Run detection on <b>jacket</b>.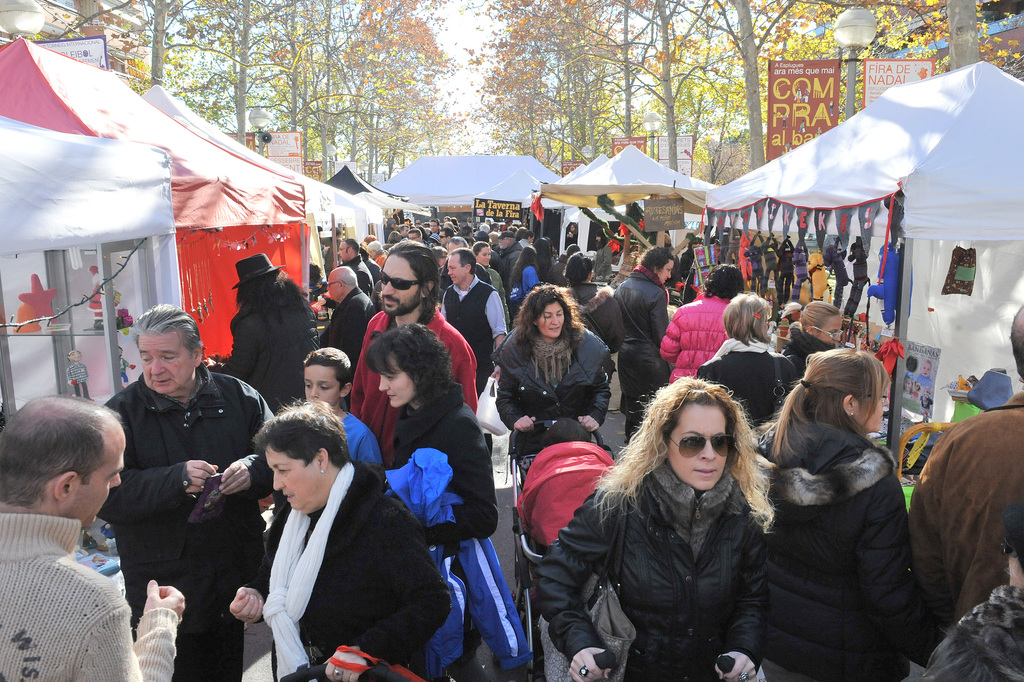
Result: <region>99, 363, 286, 636</region>.
